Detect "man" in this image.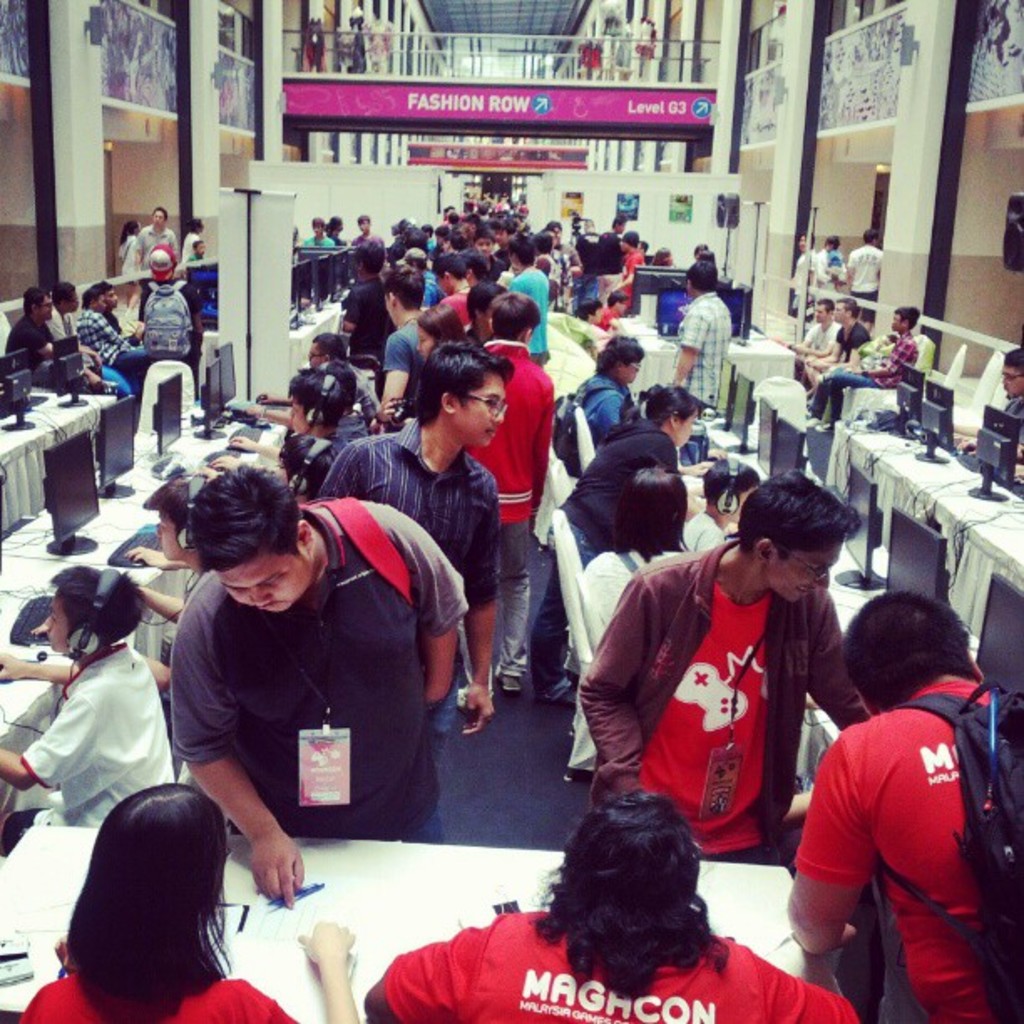
Detection: box=[90, 286, 154, 383].
